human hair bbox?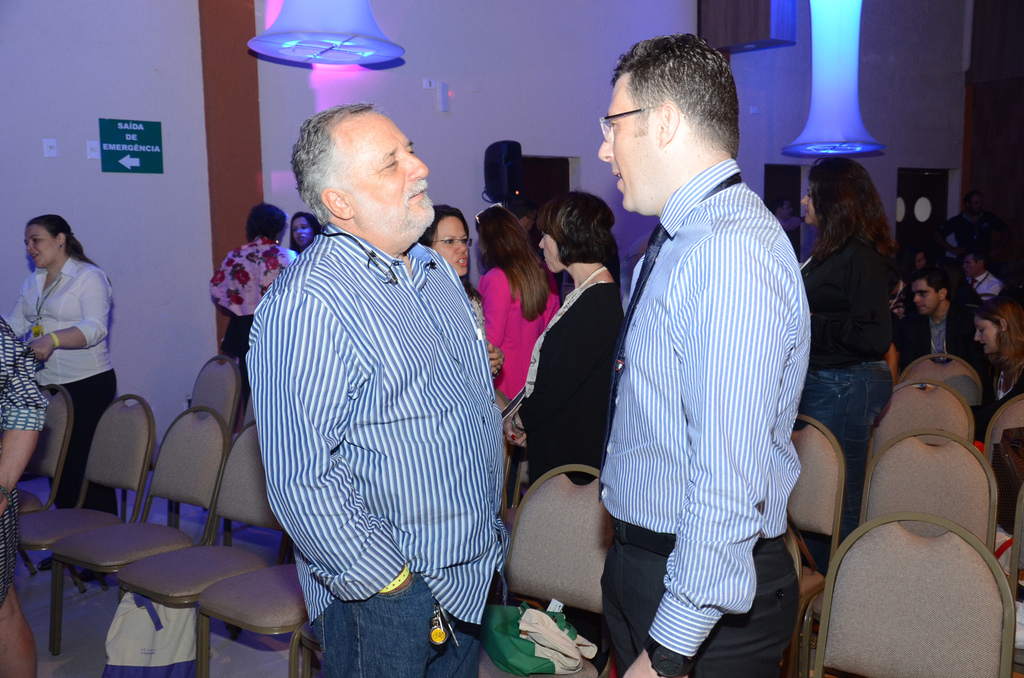
box(292, 102, 387, 228)
